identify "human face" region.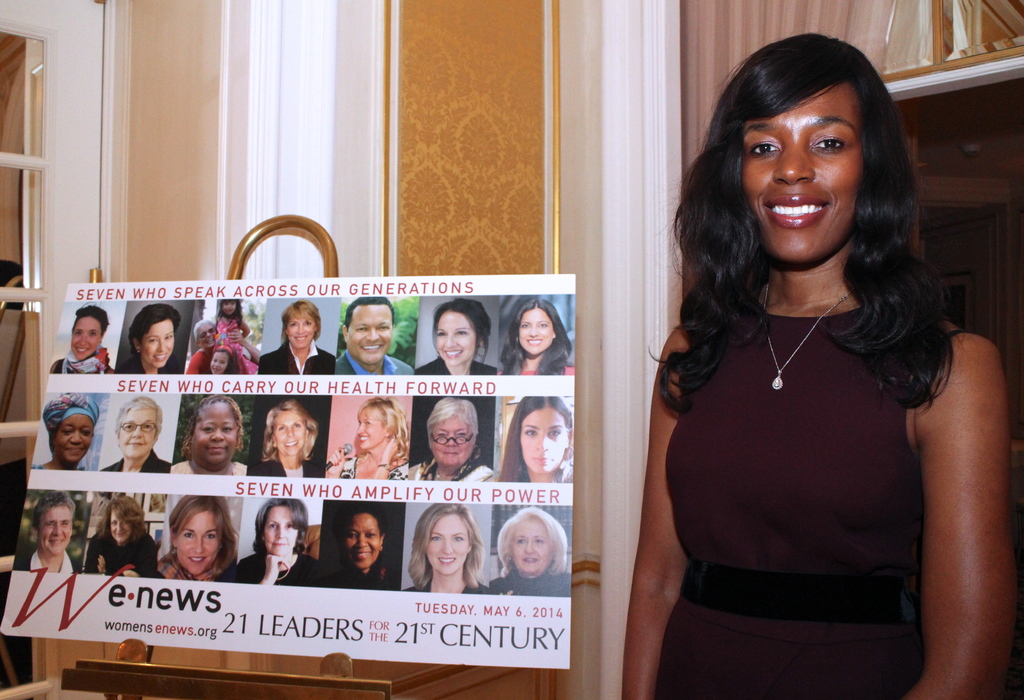
Region: region(518, 303, 555, 354).
